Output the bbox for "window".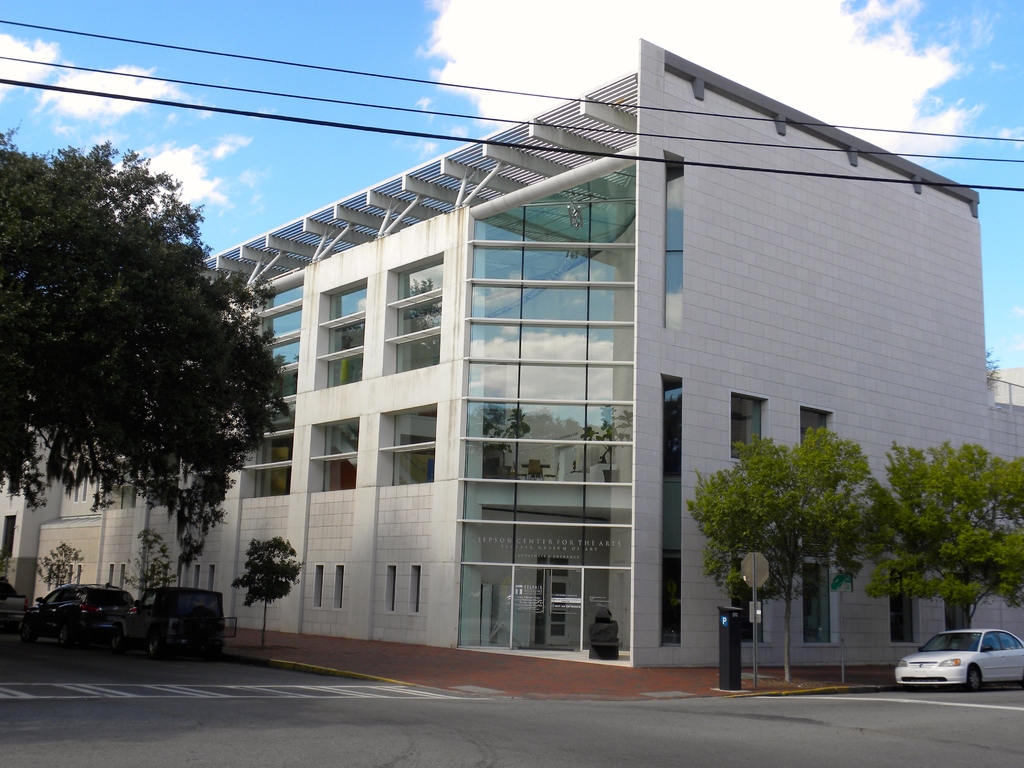
x1=312, y1=420, x2=360, y2=488.
